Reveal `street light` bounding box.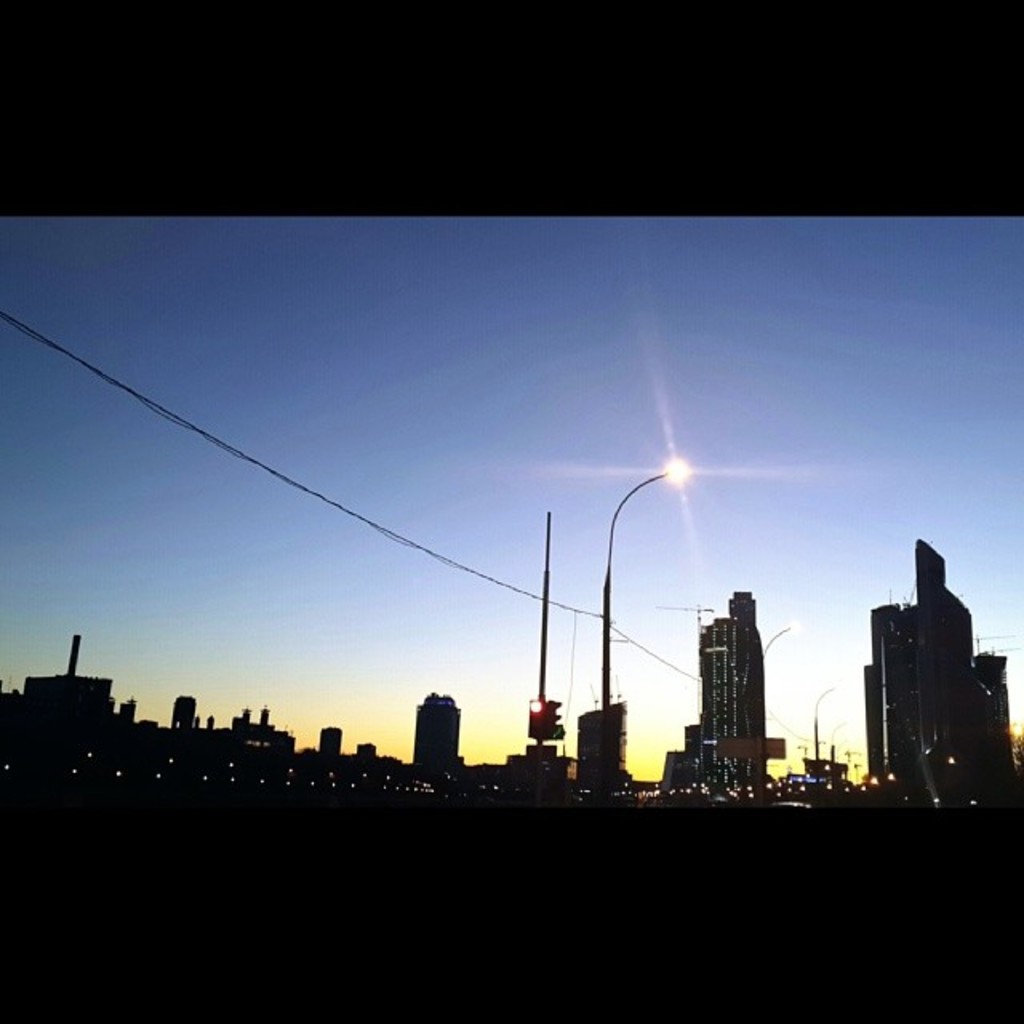
Revealed: <box>603,461,686,709</box>.
